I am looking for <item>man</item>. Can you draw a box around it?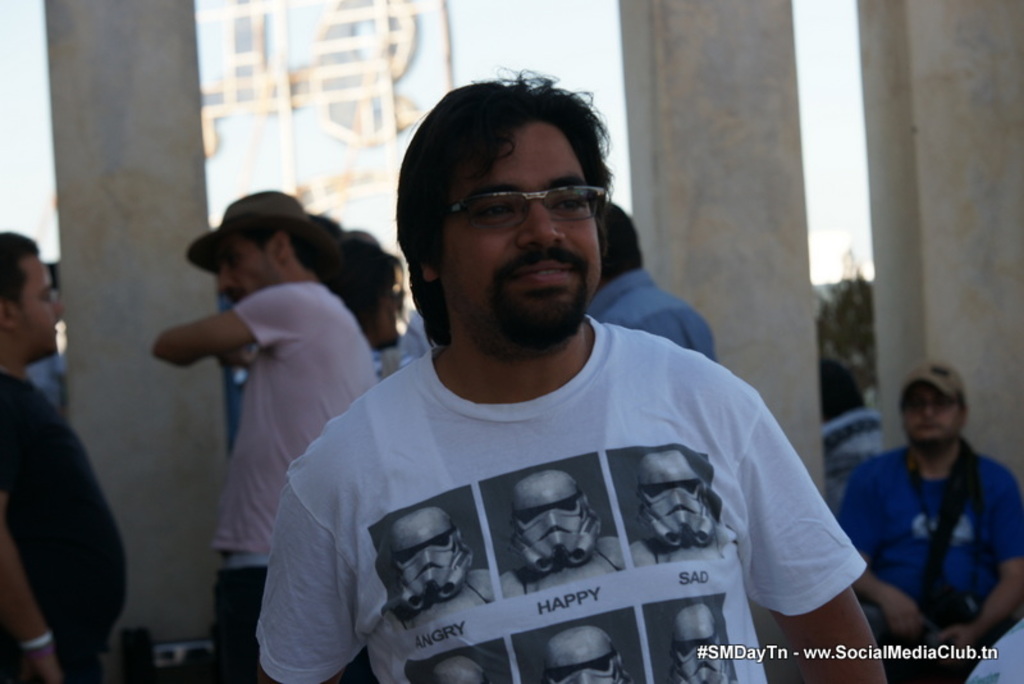
Sure, the bounding box is detection(246, 64, 888, 683).
